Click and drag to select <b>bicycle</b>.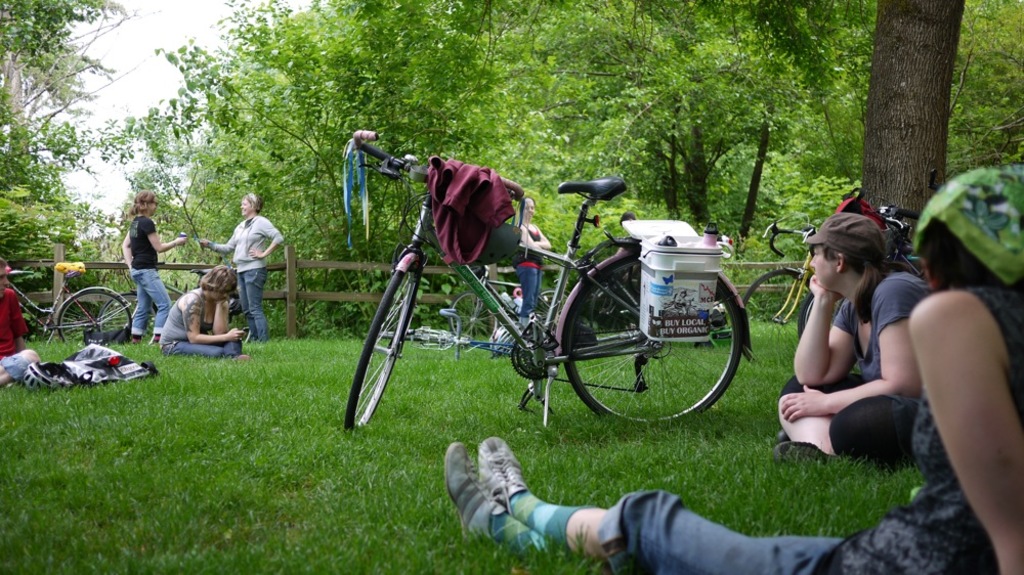
Selection: pyautogui.locateOnScreen(449, 263, 569, 348).
